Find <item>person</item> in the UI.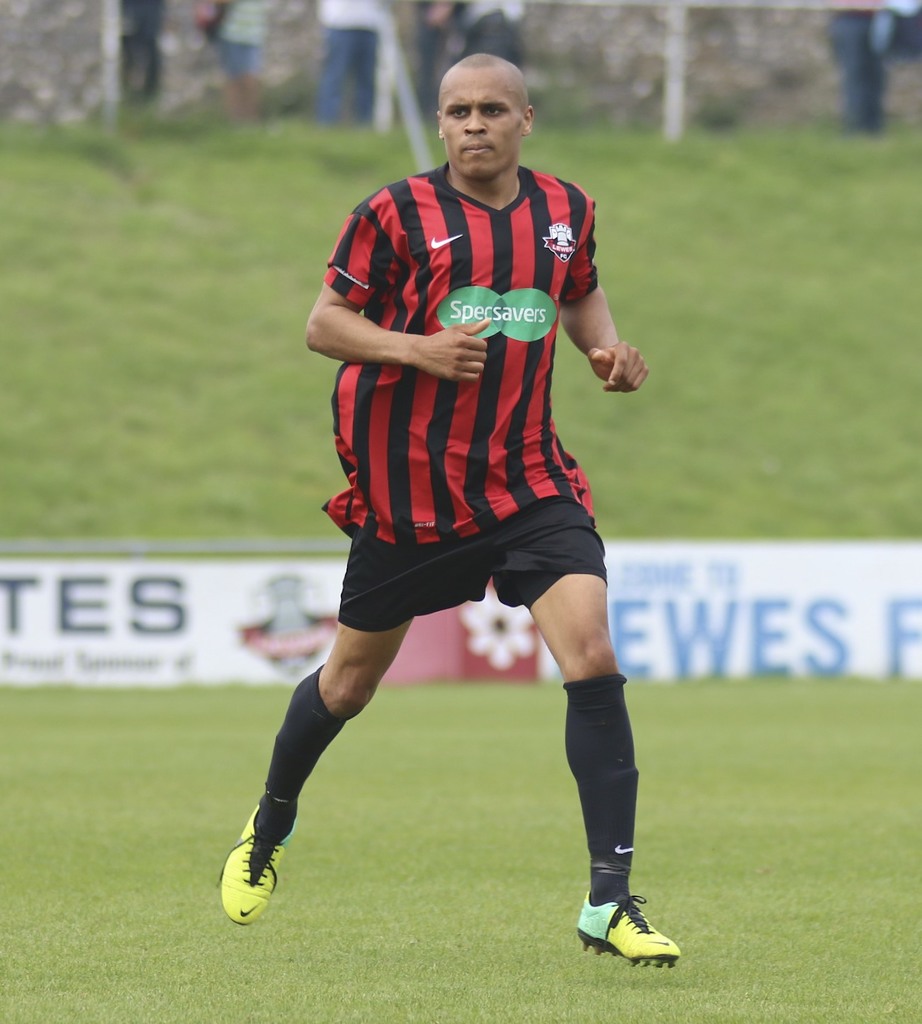
UI element at (left=308, top=0, right=388, bottom=122).
